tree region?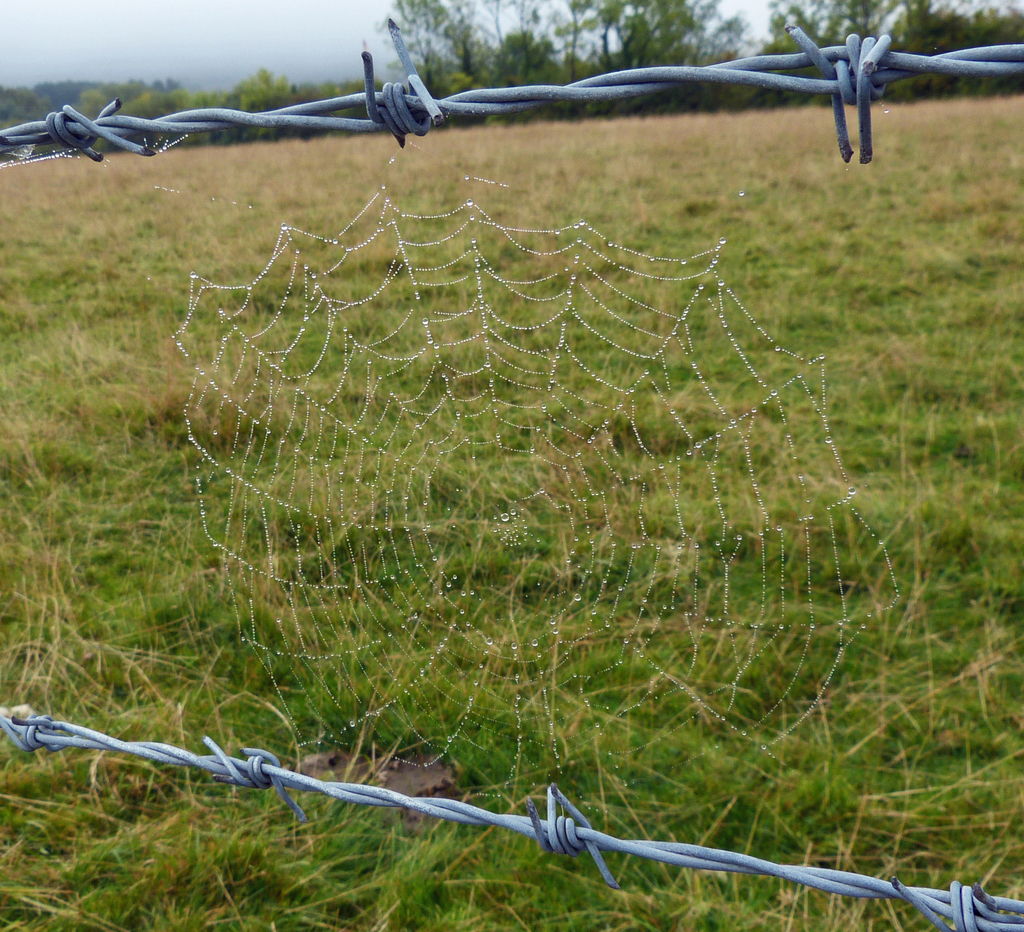
924:0:1023:40
